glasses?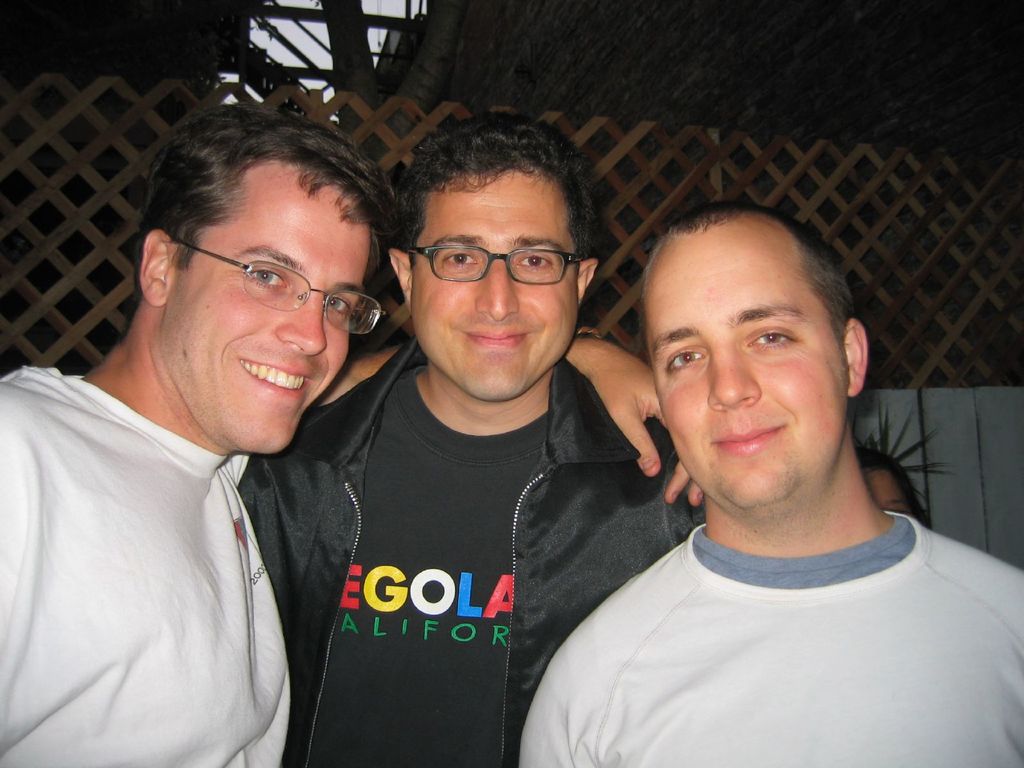
{"left": 401, "top": 225, "right": 588, "bottom": 295}
